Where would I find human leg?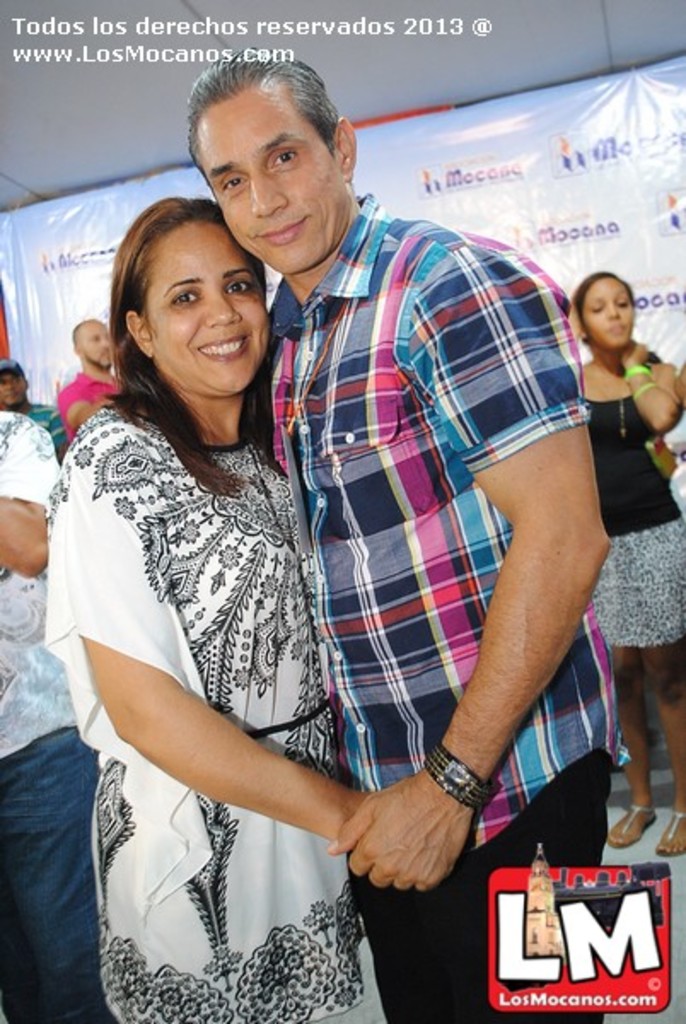
At box(420, 643, 606, 1022).
